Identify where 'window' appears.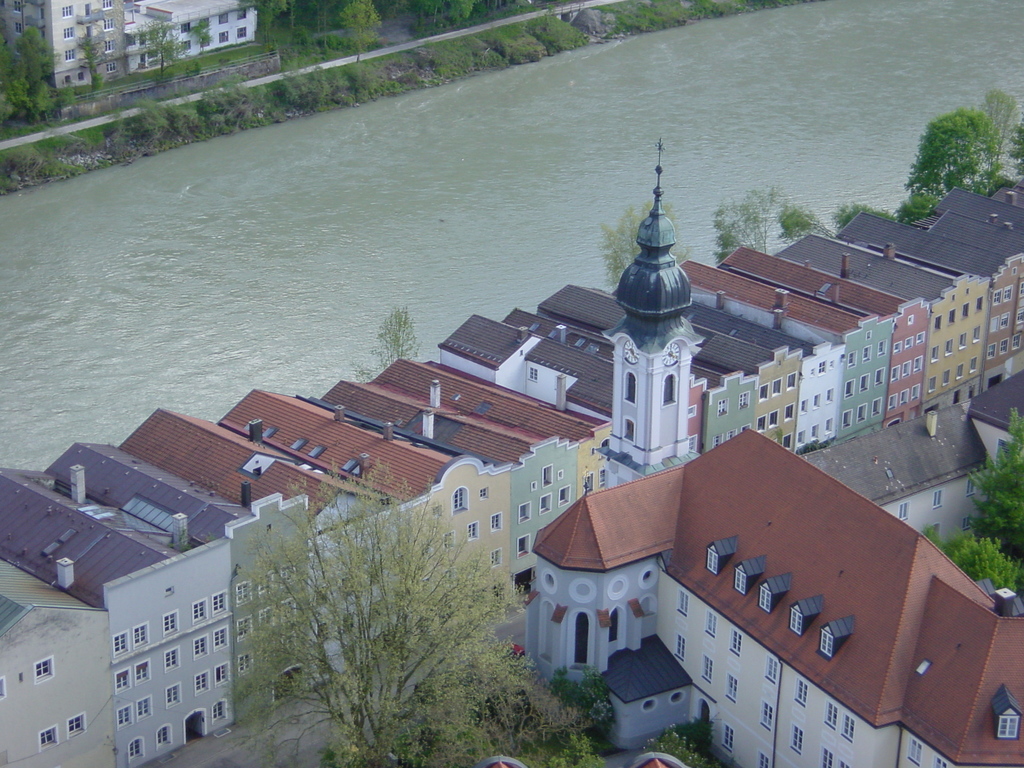
Appears at box=[166, 685, 182, 709].
